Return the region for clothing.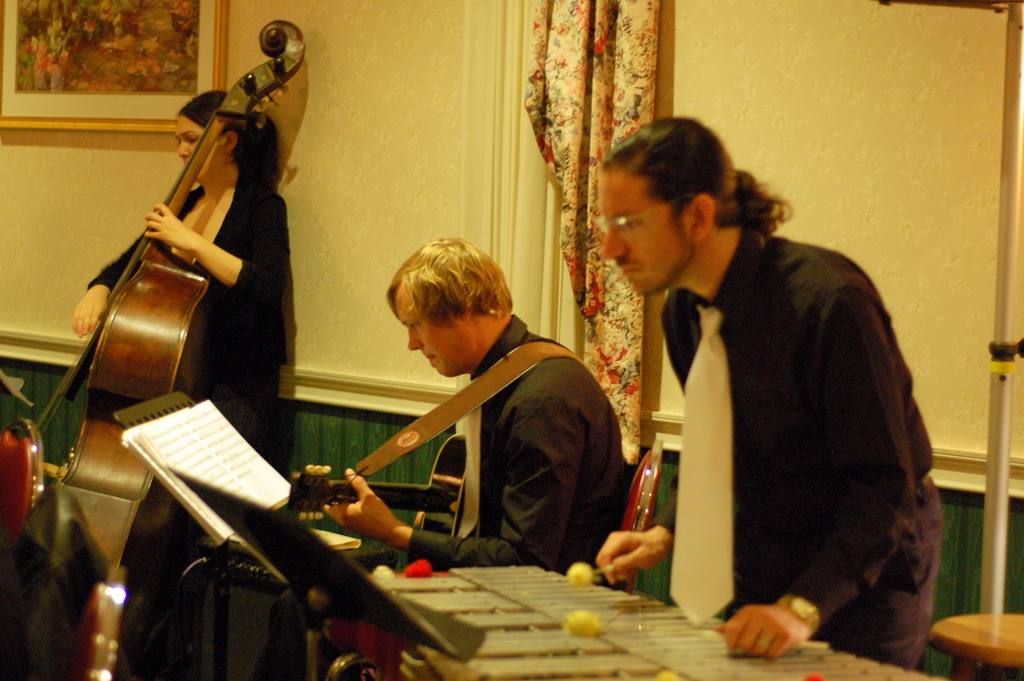
crop(641, 211, 949, 666).
